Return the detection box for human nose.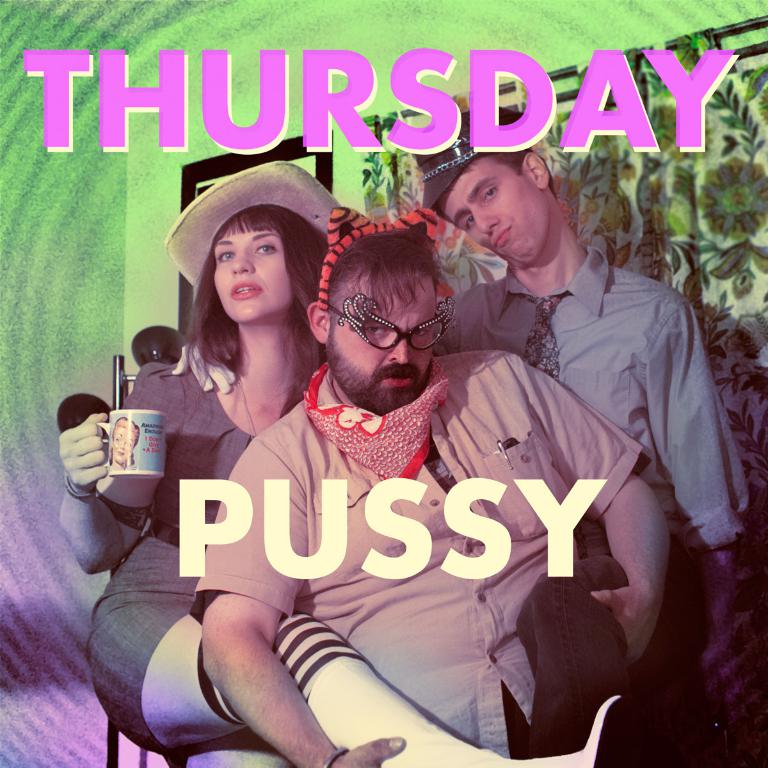
(470, 205, 497, 236).
